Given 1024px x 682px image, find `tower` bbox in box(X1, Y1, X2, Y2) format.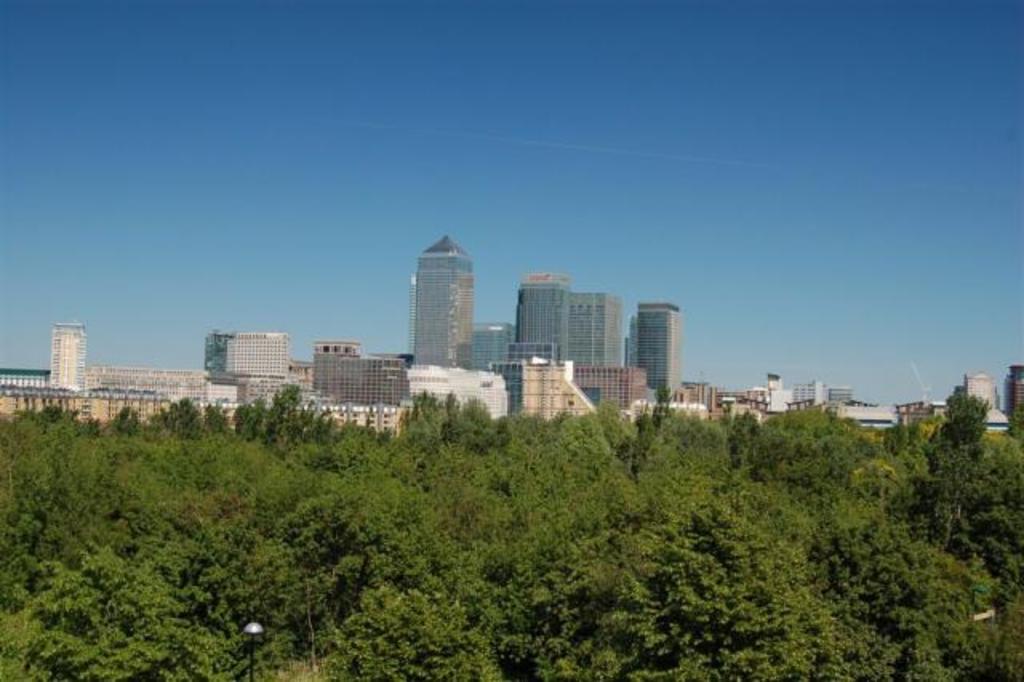
box(624, 282, 690, 399).
